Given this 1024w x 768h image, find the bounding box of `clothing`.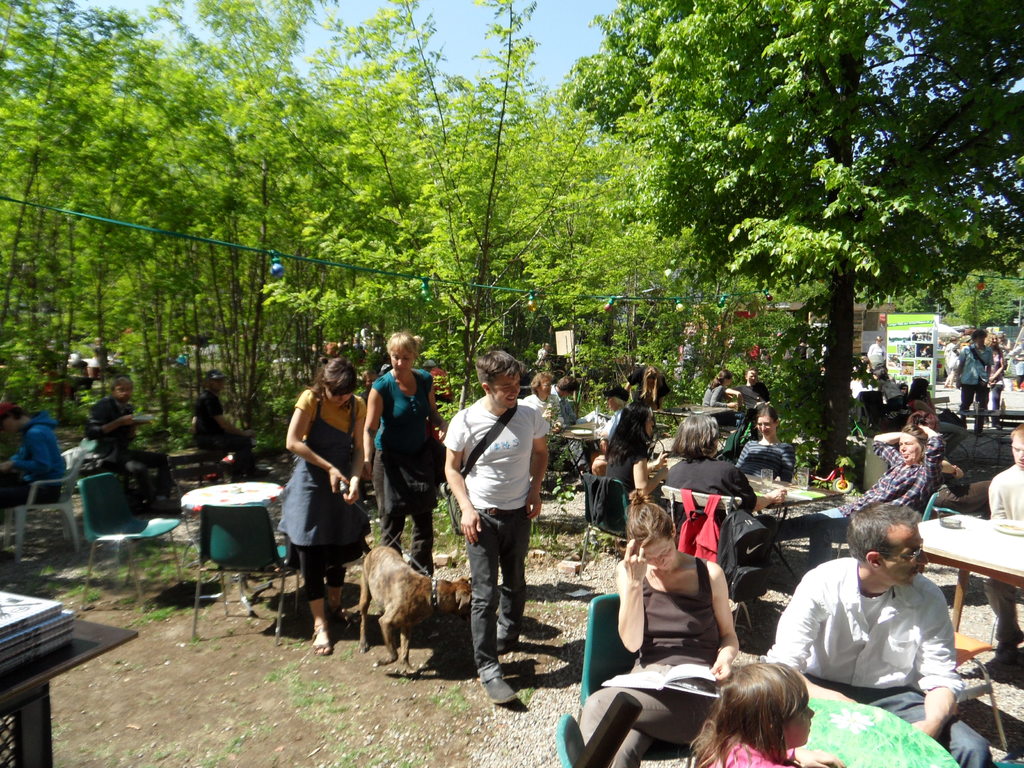
BBox(370, 367, 438, 579).
